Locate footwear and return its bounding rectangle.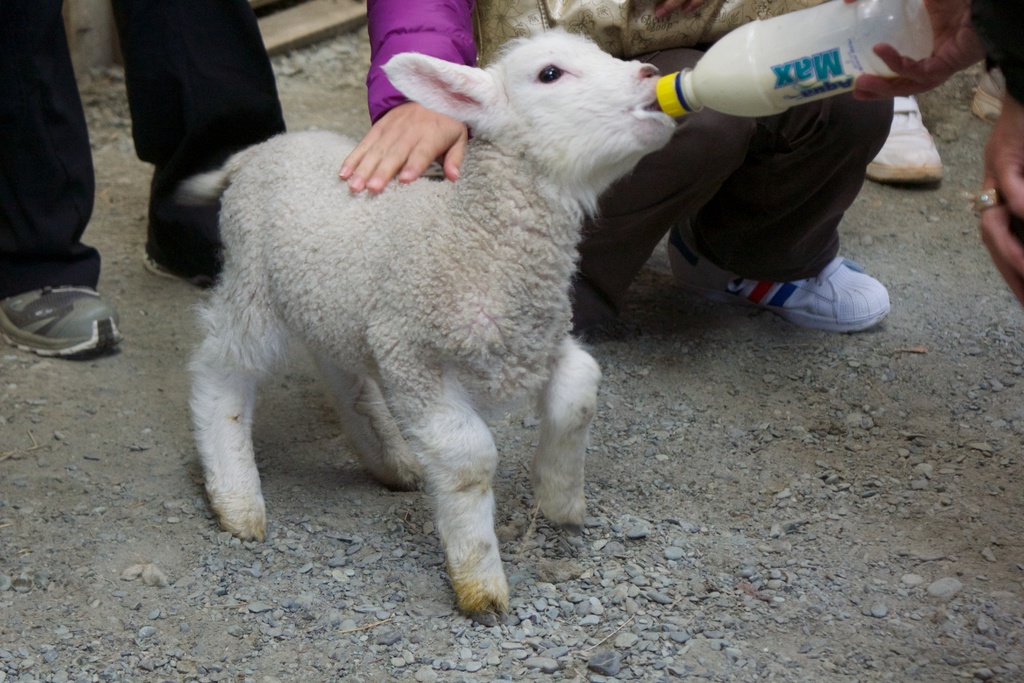
BBox(744, 247, 908, 329).
